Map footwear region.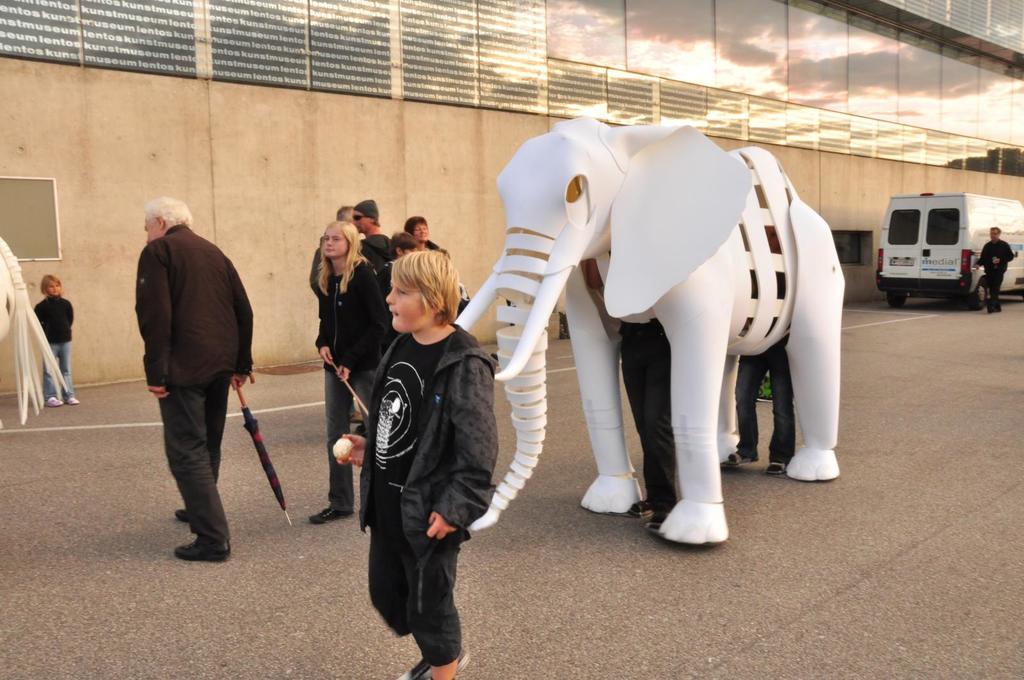
Mapped to region(43, 397, 61, 407).
